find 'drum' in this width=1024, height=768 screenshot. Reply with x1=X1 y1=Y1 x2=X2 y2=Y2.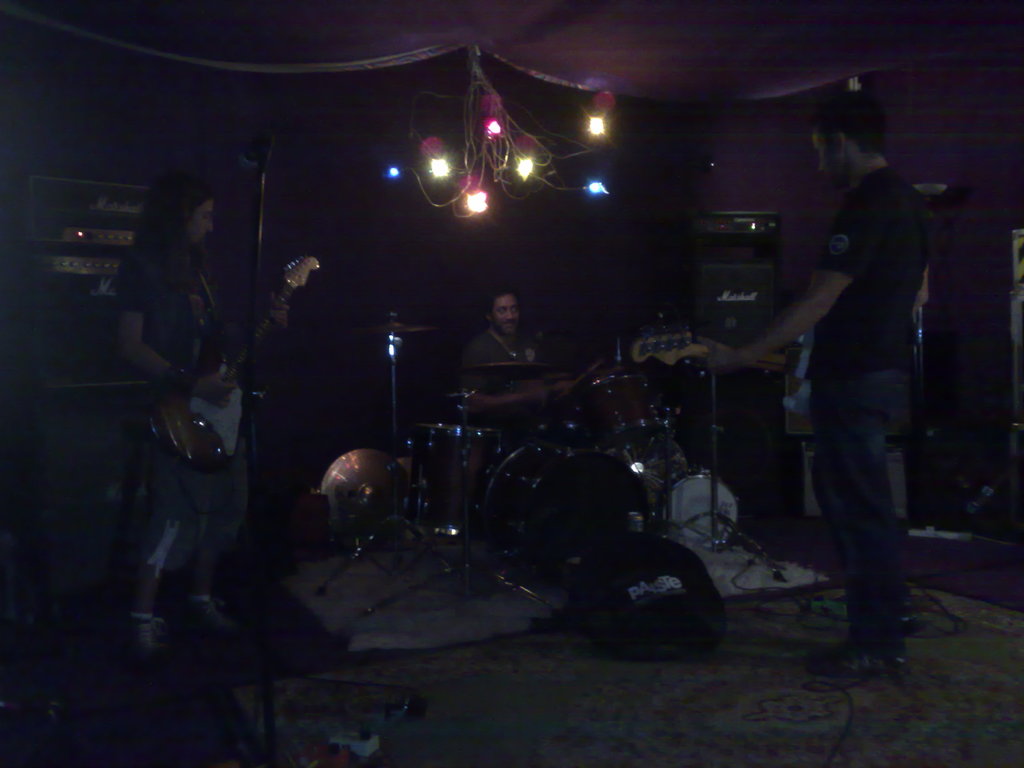
x1=404 y1=417 x2=494 y2=511.
